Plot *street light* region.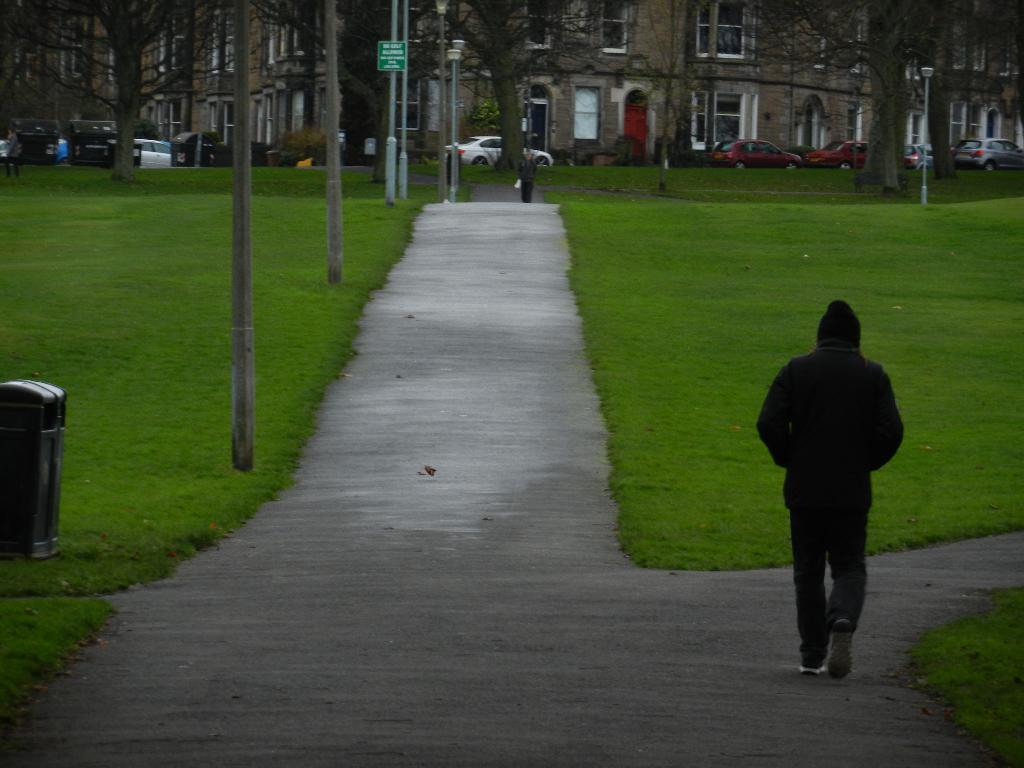
Plotted at rect(433, 0, 451, 198).
